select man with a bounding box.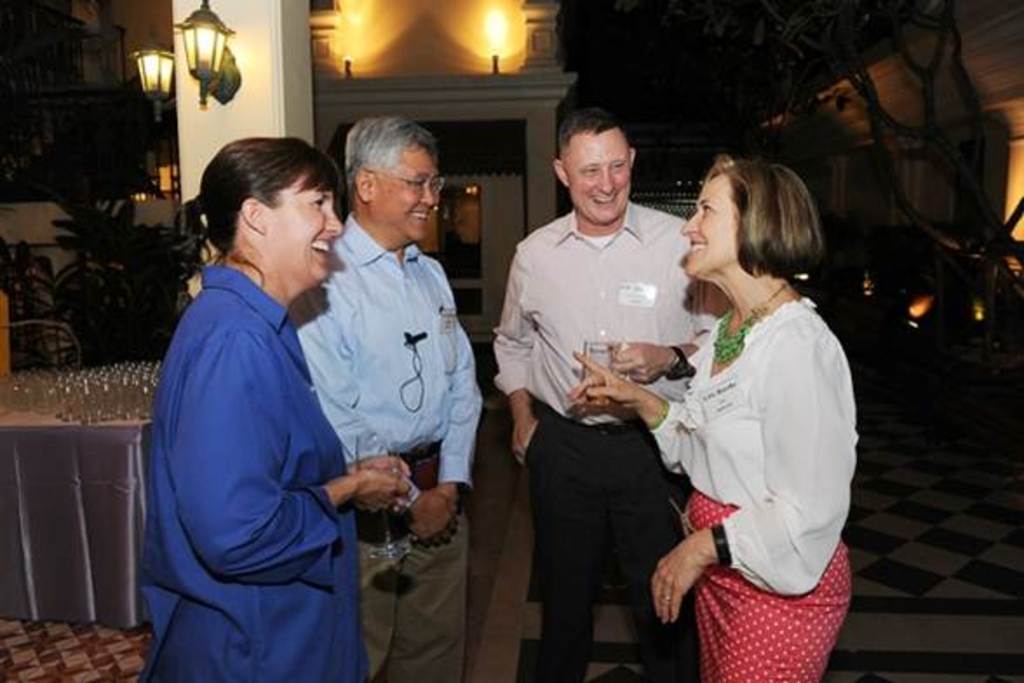
(486, 117, 716, 660).
